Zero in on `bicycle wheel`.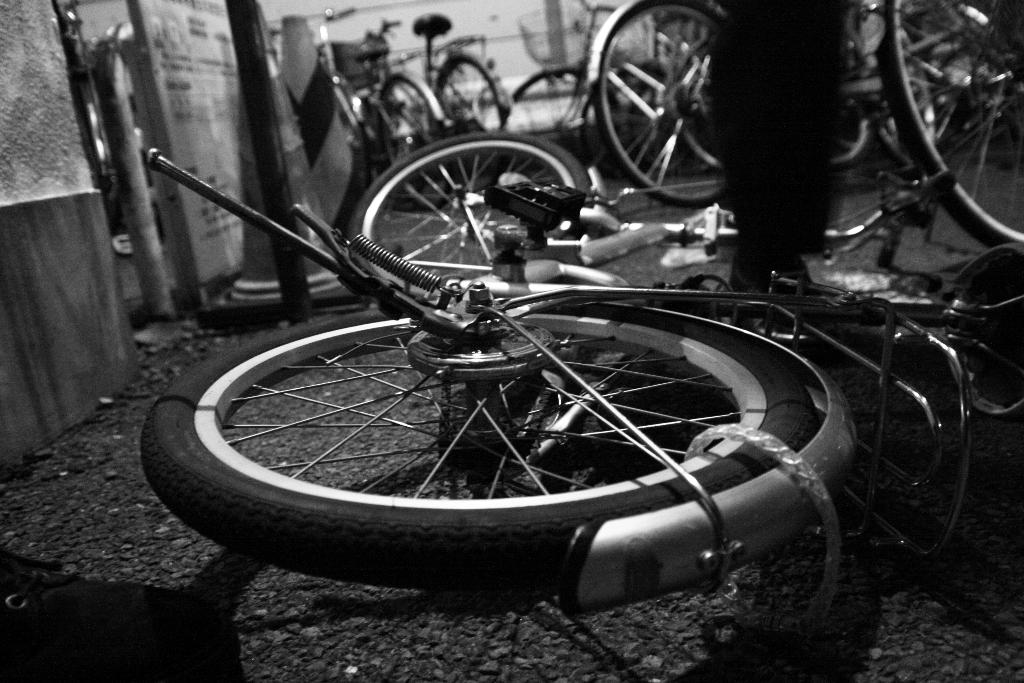
Zeroed in: (x1=830, y1=62, x2=904, y2=246).
